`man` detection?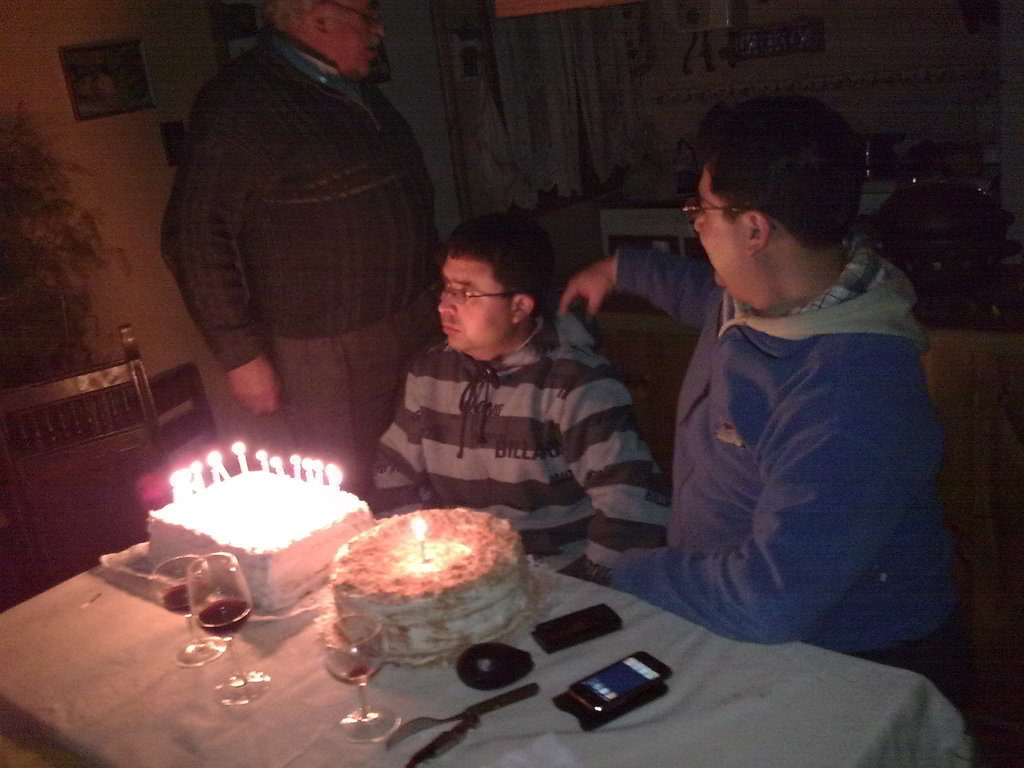
[545, 101, 964, 683]
